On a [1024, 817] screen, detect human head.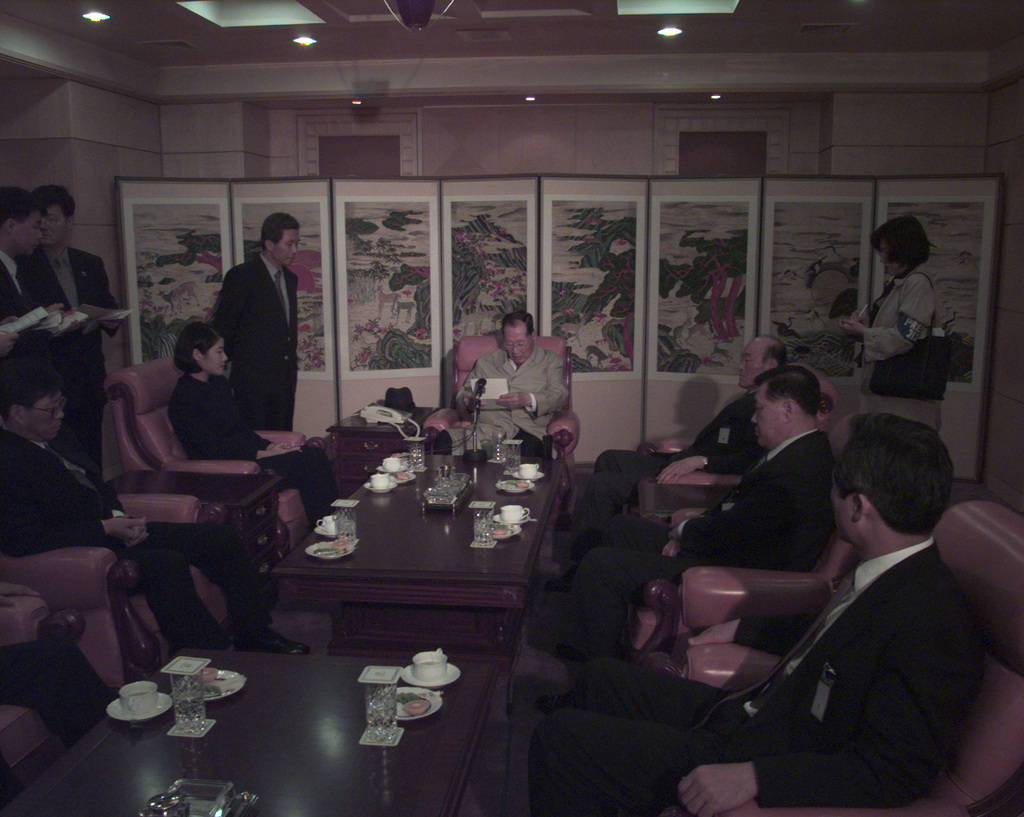
rect(0, 191, 44, 258).
